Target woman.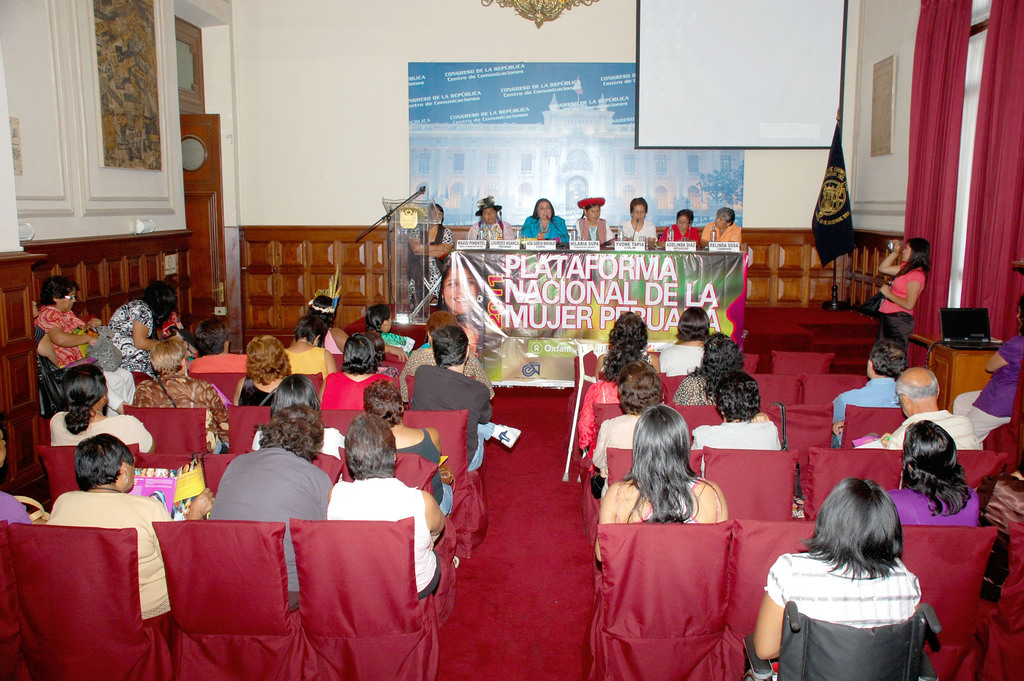
Target region: {"x1": 465, "y1": 194, "x2": 514, "y2": 240}.
